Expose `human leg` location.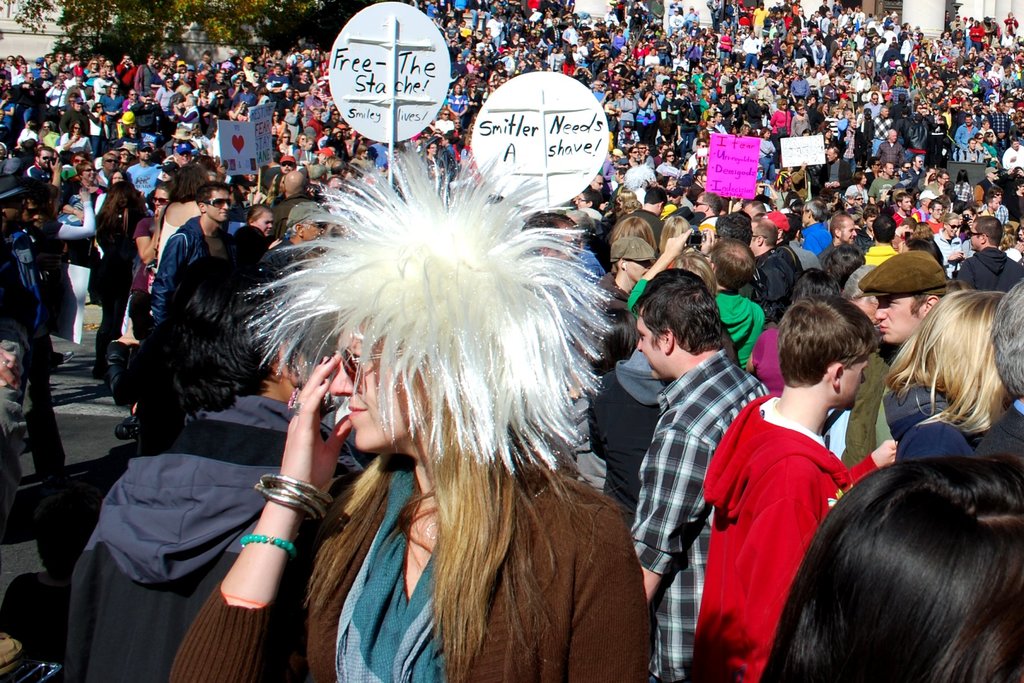
Exposed at 92, 282, 127, 381.
